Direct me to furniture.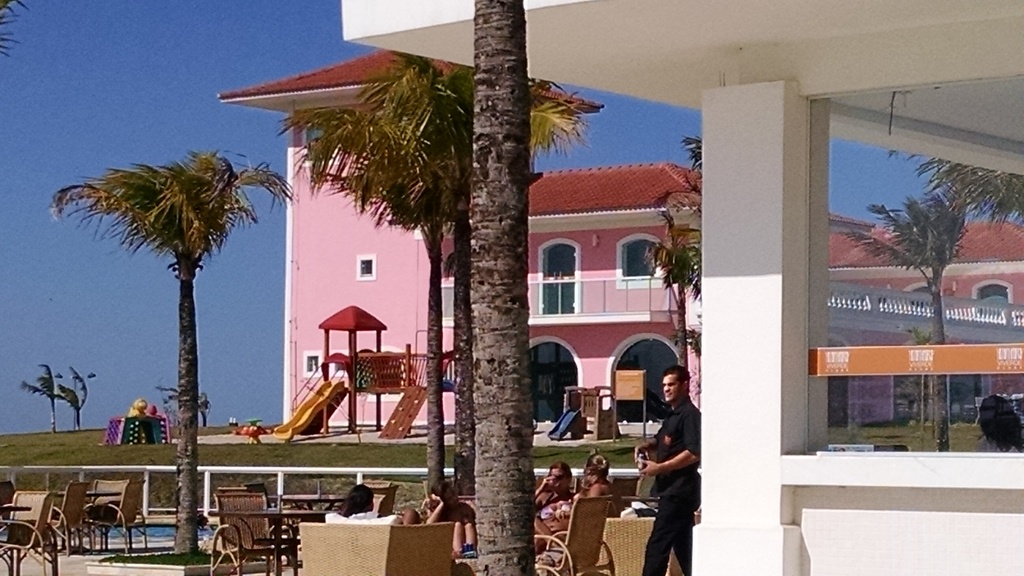
Direction: select_region(296, 518, 455, 575).
